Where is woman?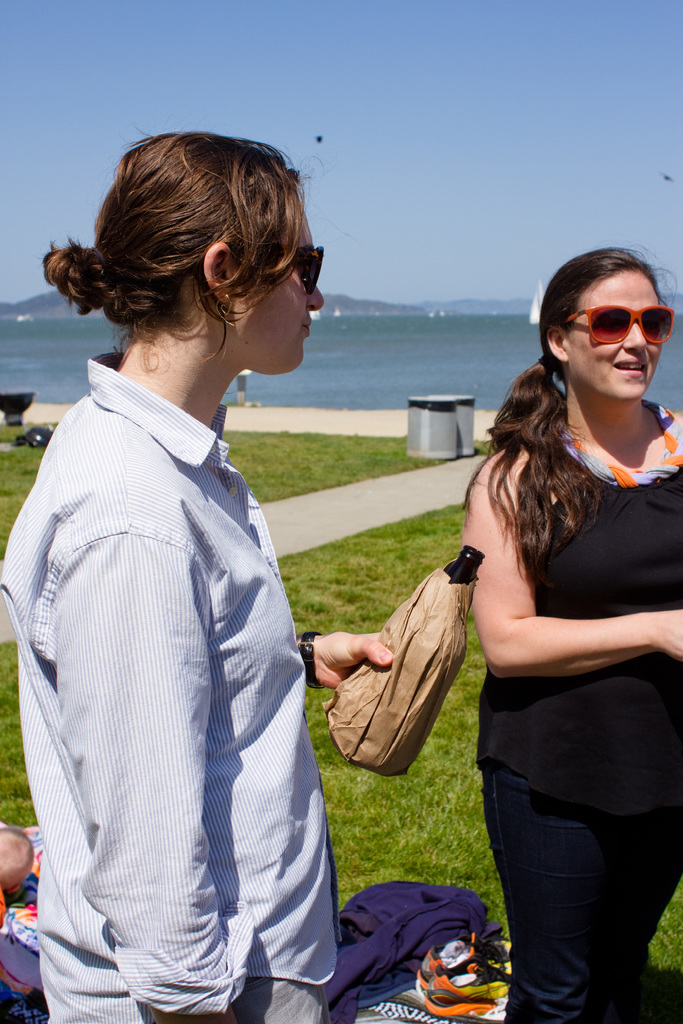
l=0, t=130, r=395, b=1023.
